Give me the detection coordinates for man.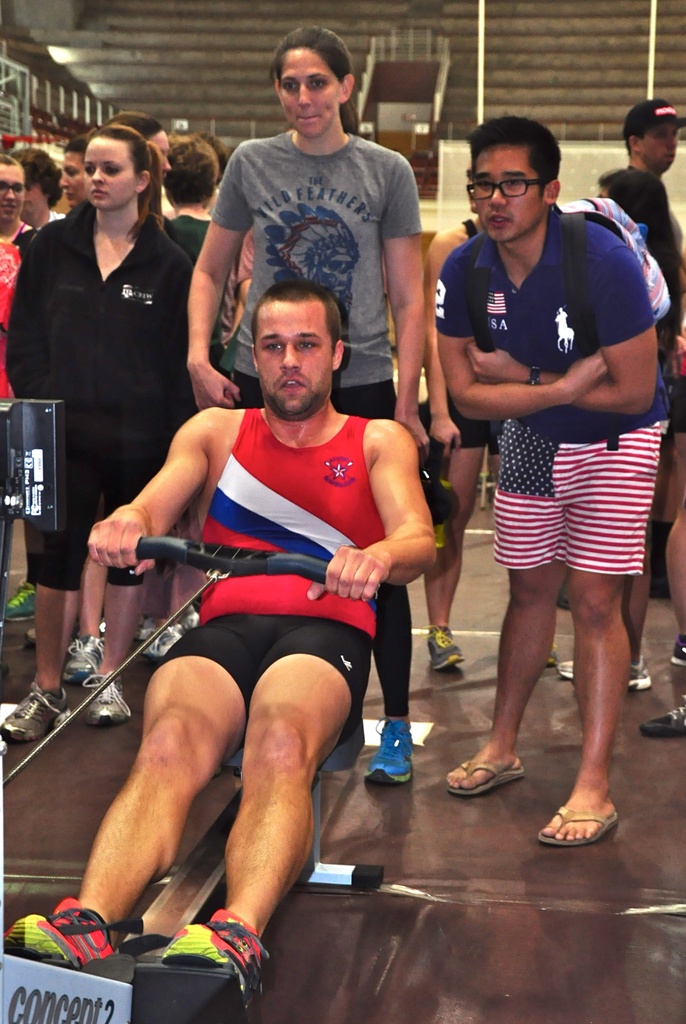
0 155 31 398.
